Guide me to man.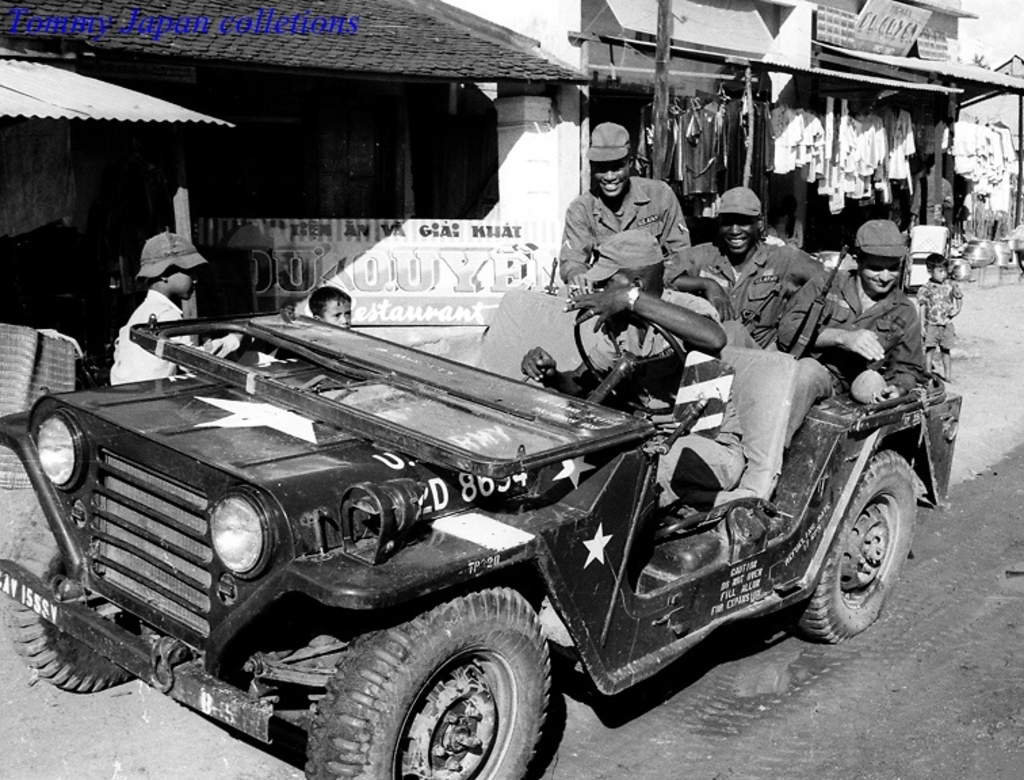
Guidance: rect(810, 222, 933, 447).
